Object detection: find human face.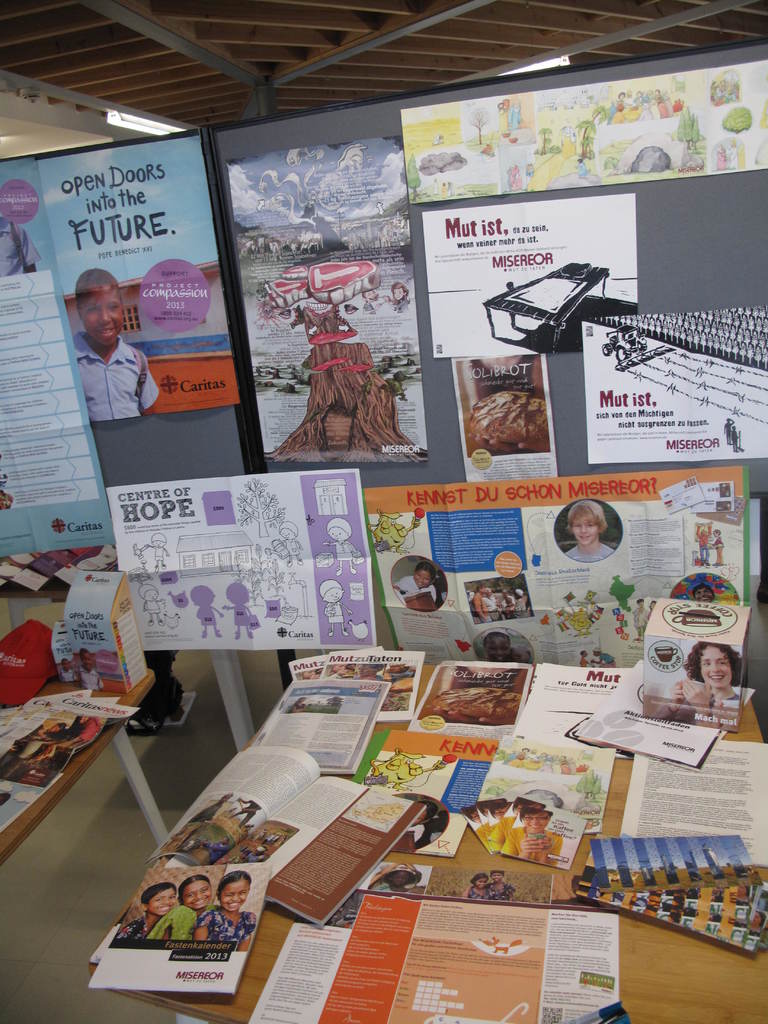
BBox(701, 652, 732, 691).
